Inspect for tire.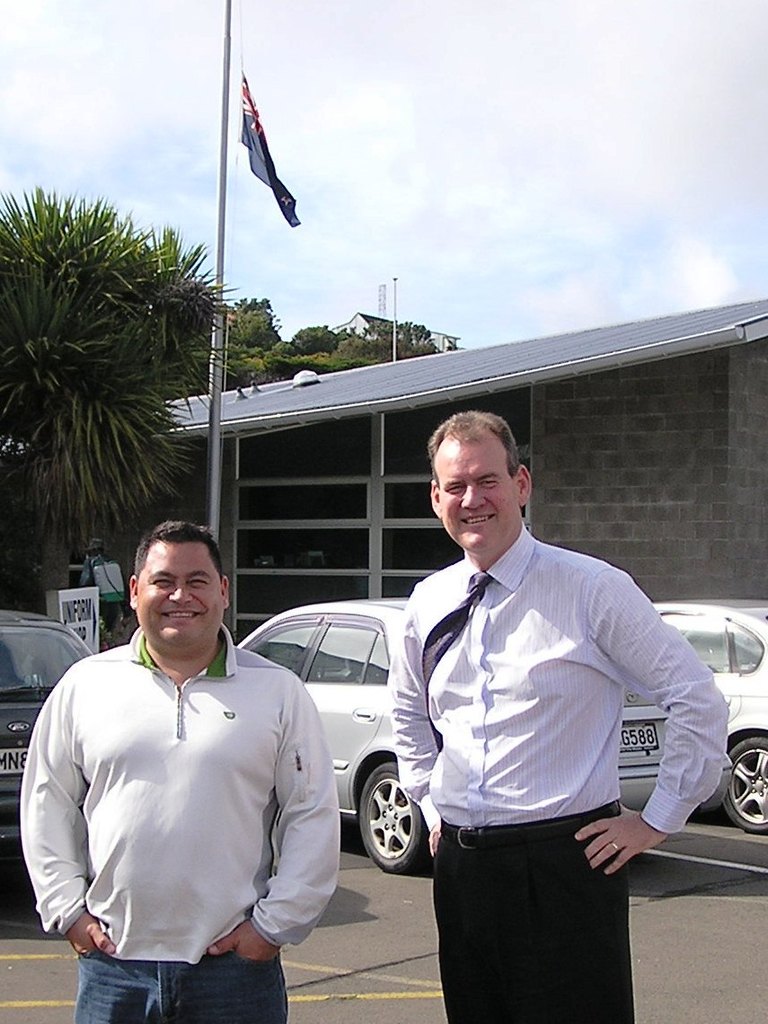
Inspection: bbox(358, 764, 431, 885).
